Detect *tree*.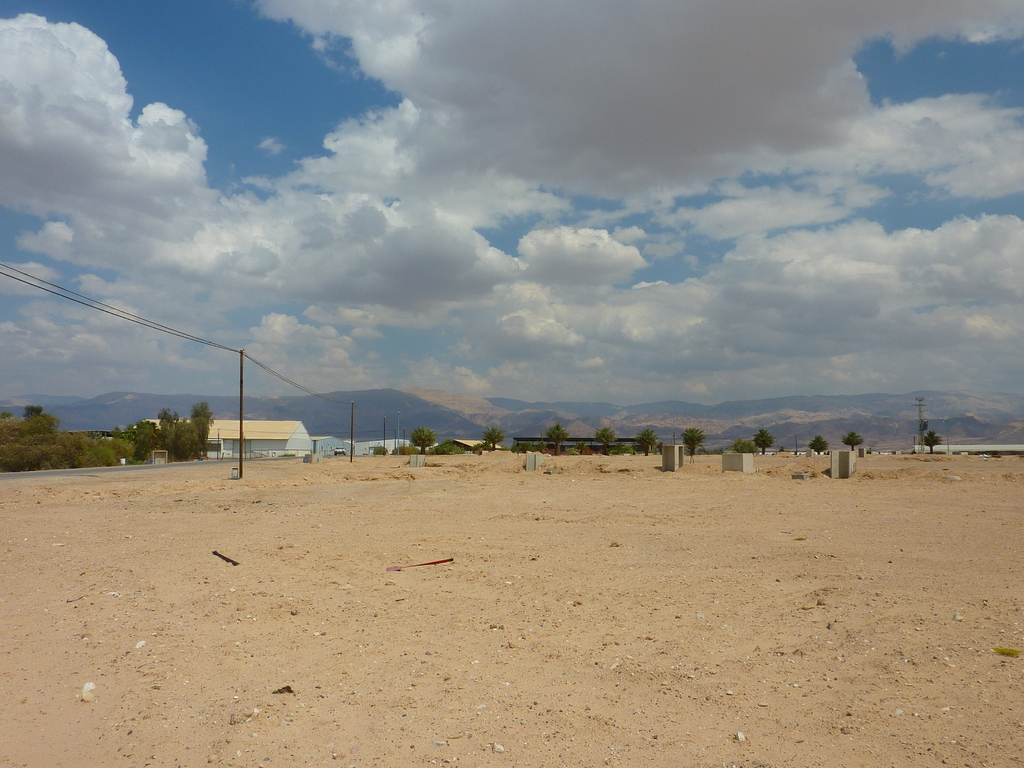
Detected at detection(808, 436, 831, 453).
